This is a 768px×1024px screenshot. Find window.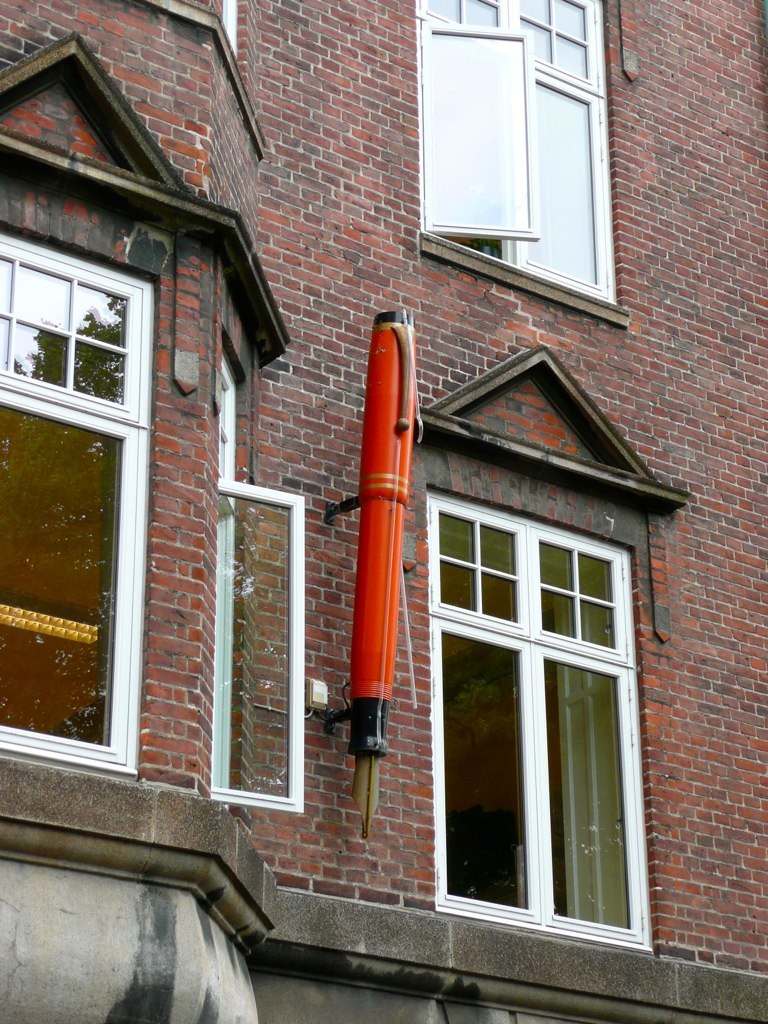
Bounding box: (145,0,245,61).
